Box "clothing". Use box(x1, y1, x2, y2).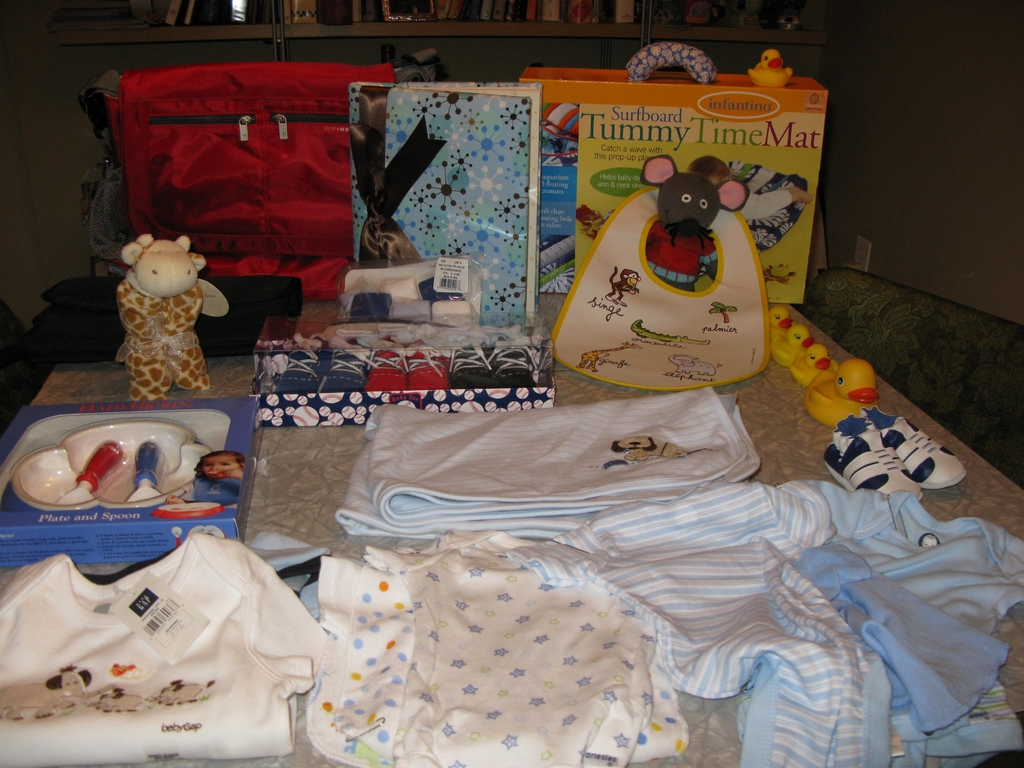
box(0, 532, 331, 767).
